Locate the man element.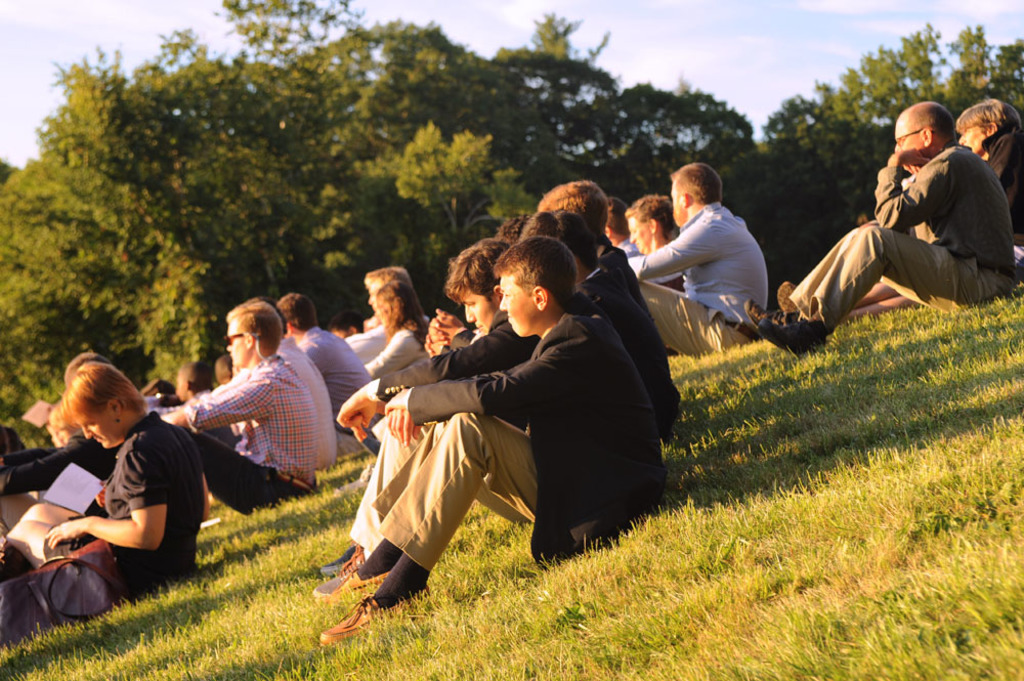
Element bbox: left=312, top=235, right=669, bottom=657.
